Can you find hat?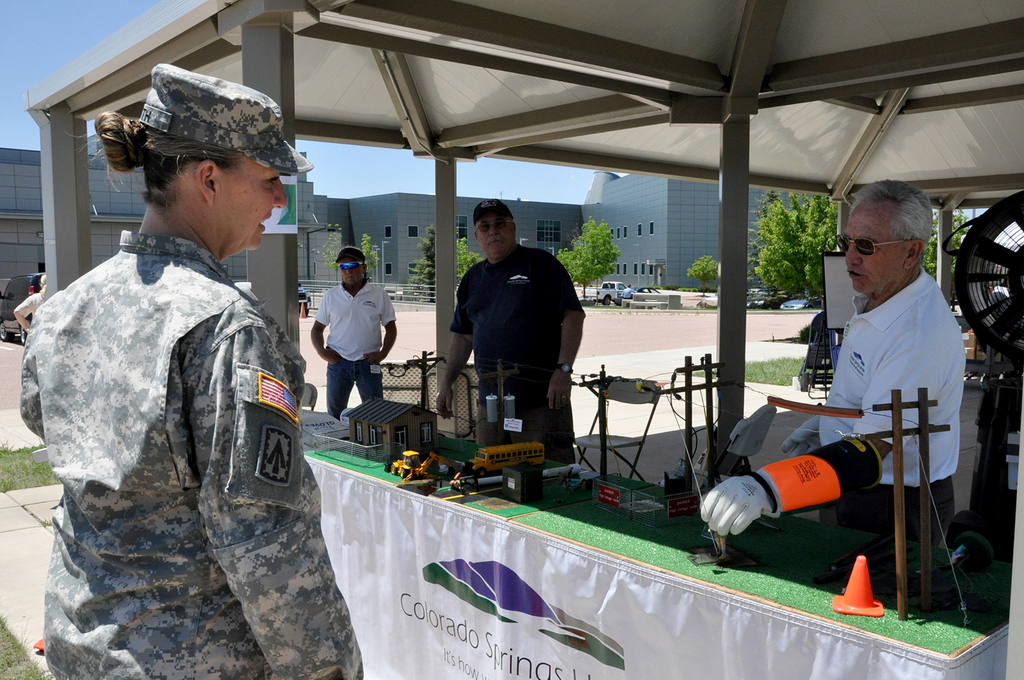
Yes, bounding box: locate(474, 202, 515, 225).
